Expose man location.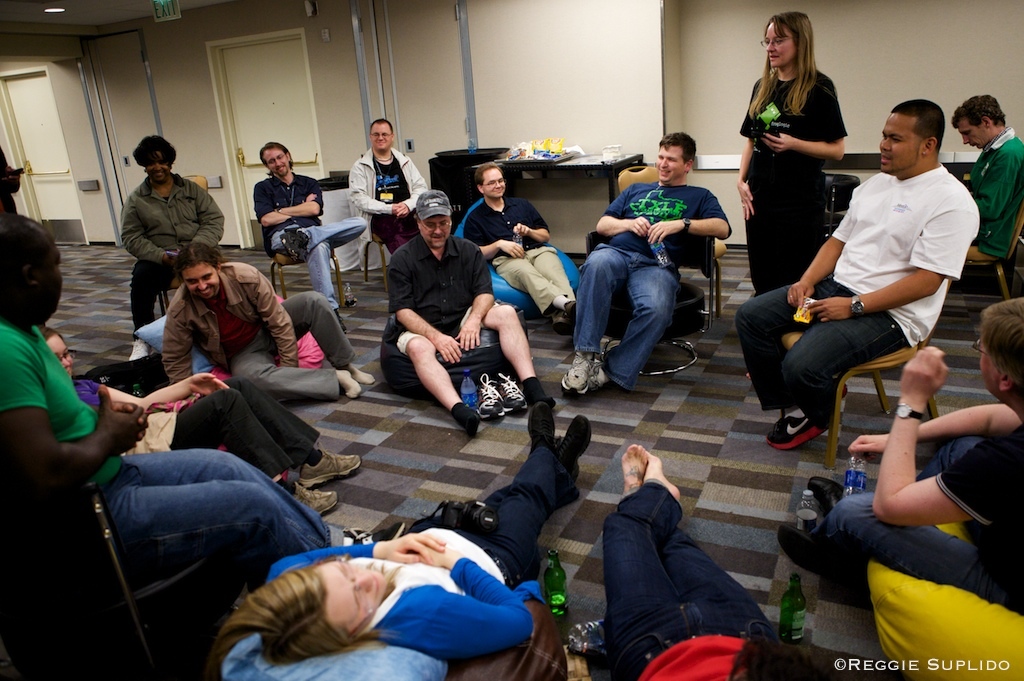
Exposed at 384,192,560,433.
